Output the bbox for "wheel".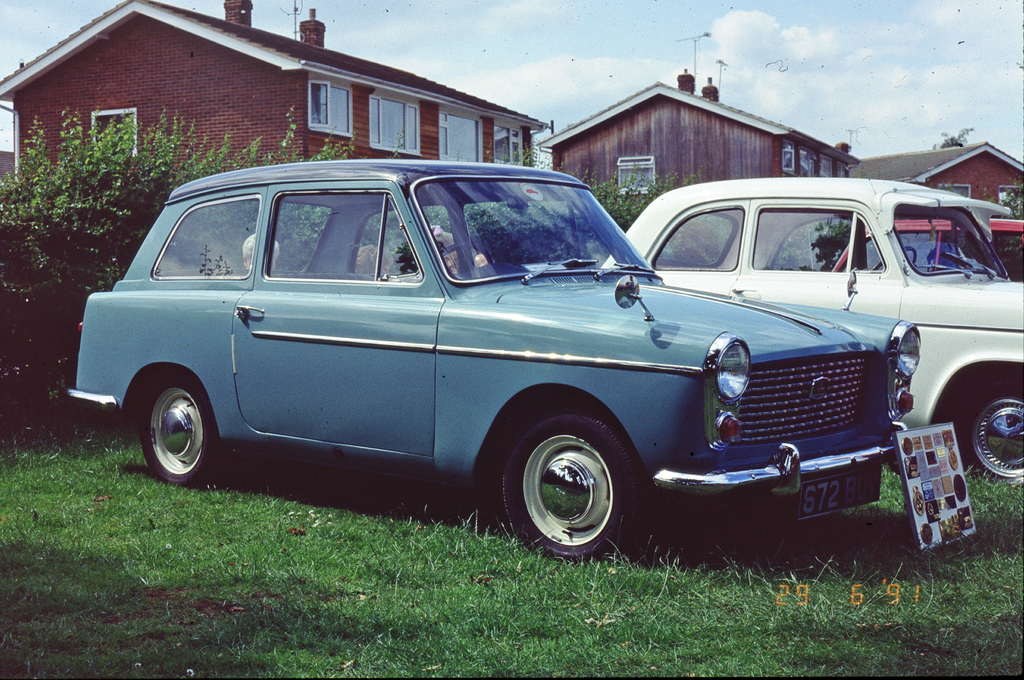
left=870, top=245, right=918, bottom=270.
